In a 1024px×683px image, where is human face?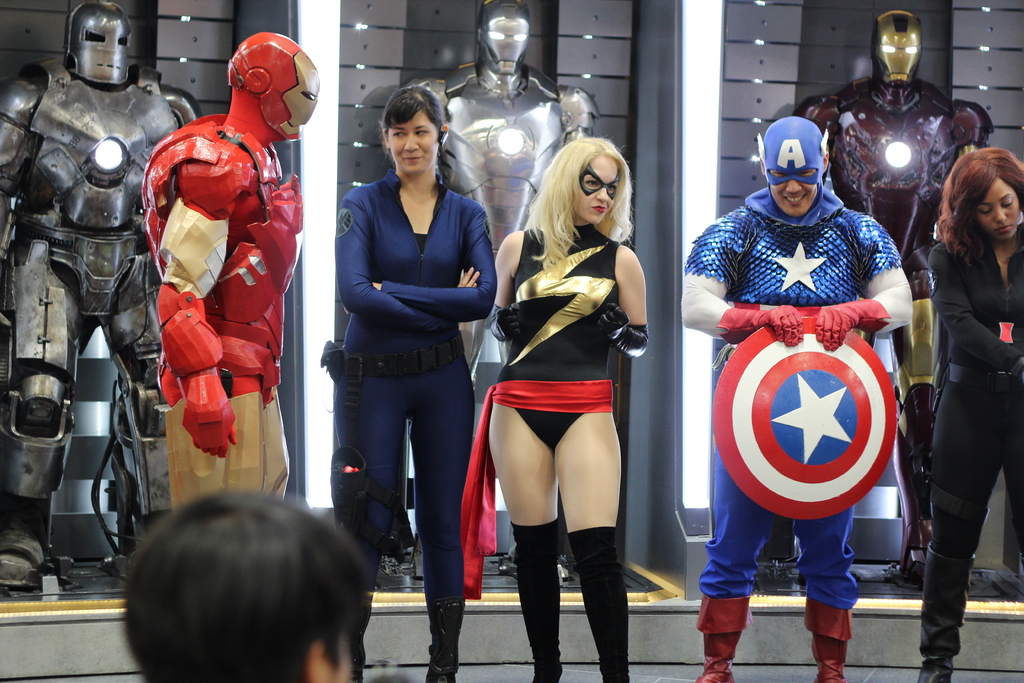
crop(874, 28, 917, 86).
